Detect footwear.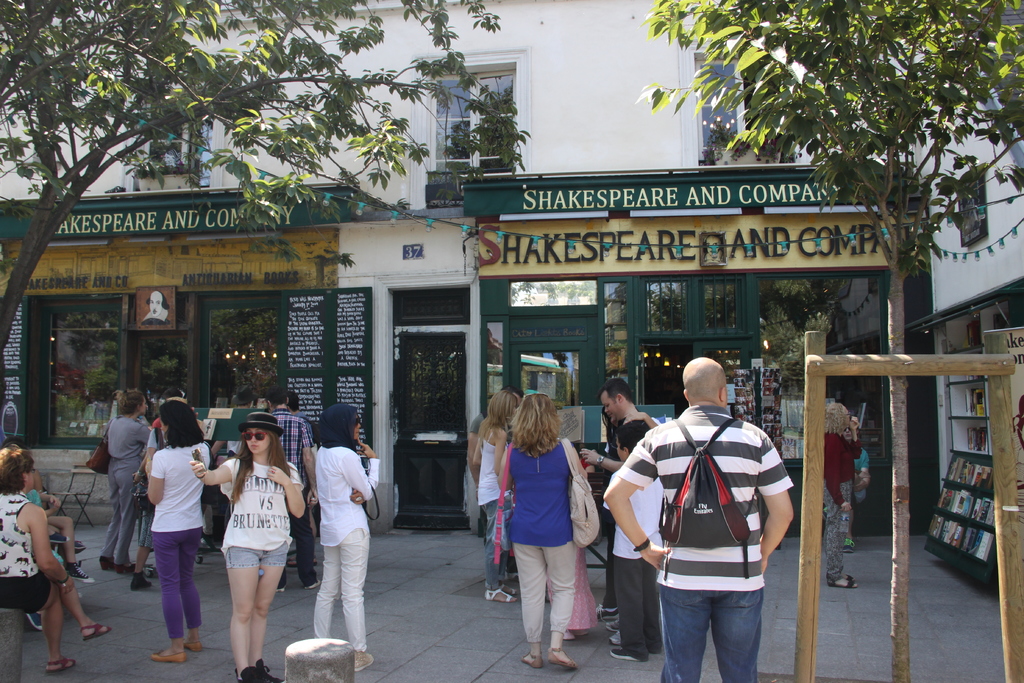
Detected at x1=612, y1=648, x2=650, y2=664.
